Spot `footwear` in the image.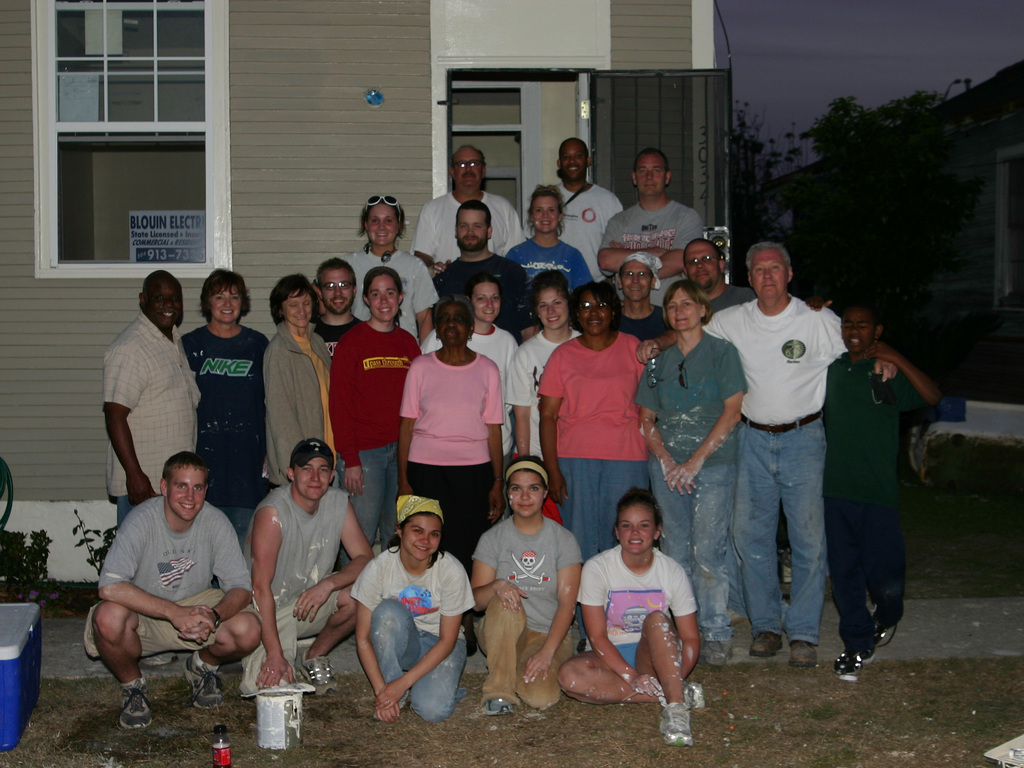
`footwear` found at x1=298, y1=651, x2=339, y2=695.
